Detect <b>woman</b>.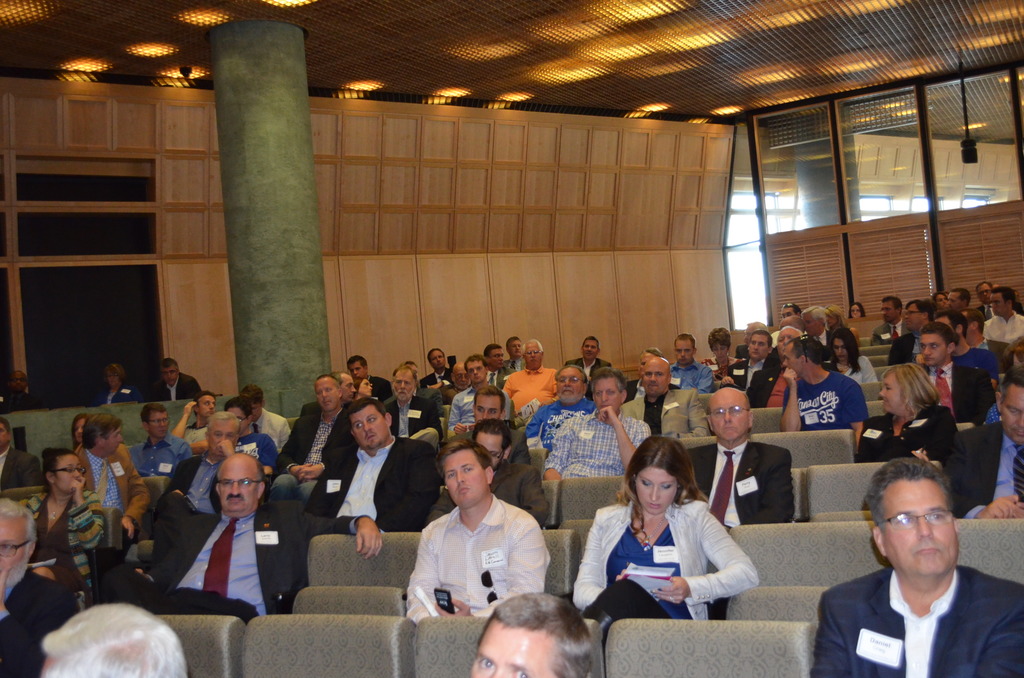
Detected at locate(2, 446, 104, 677).
